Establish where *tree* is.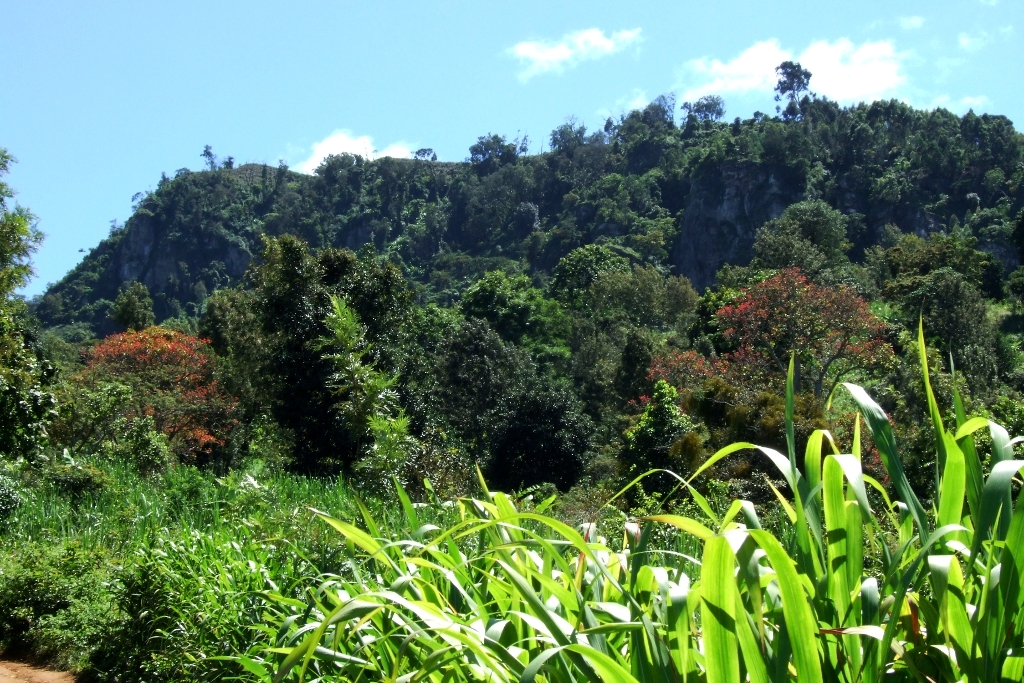
Established at {"x1": 606, "y1": 365, "x2": 710, "y2": 489}.
